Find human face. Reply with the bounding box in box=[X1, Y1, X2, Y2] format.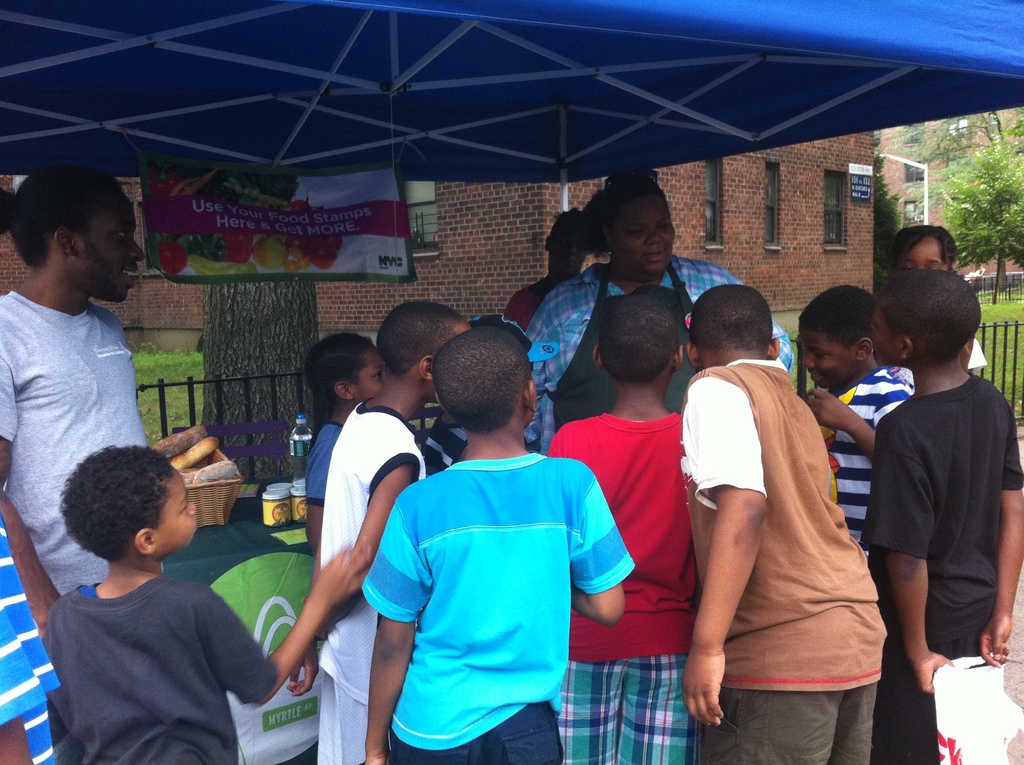
box=[350, 349, 383, 405].
